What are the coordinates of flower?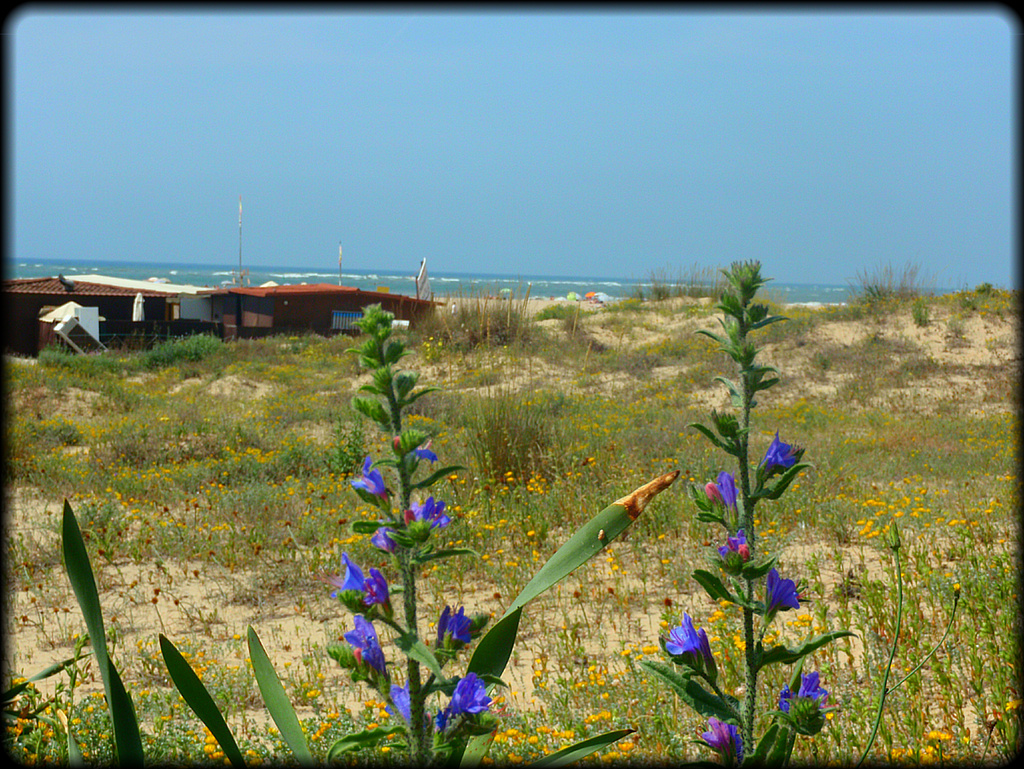
360 565 393 618.
